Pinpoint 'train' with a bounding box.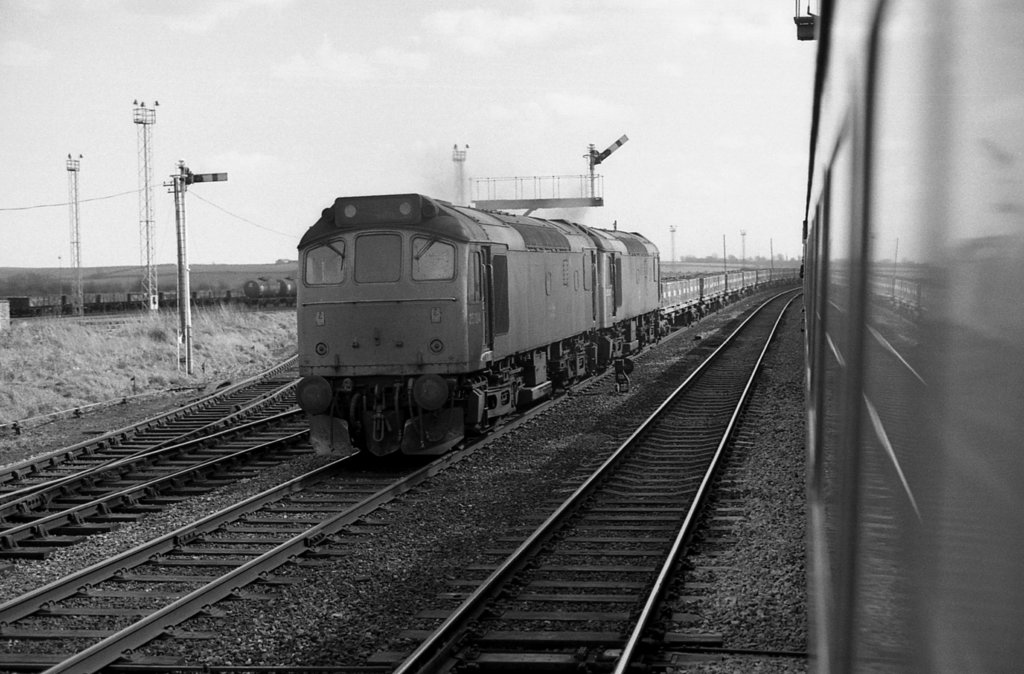
[296,195,661,465].
